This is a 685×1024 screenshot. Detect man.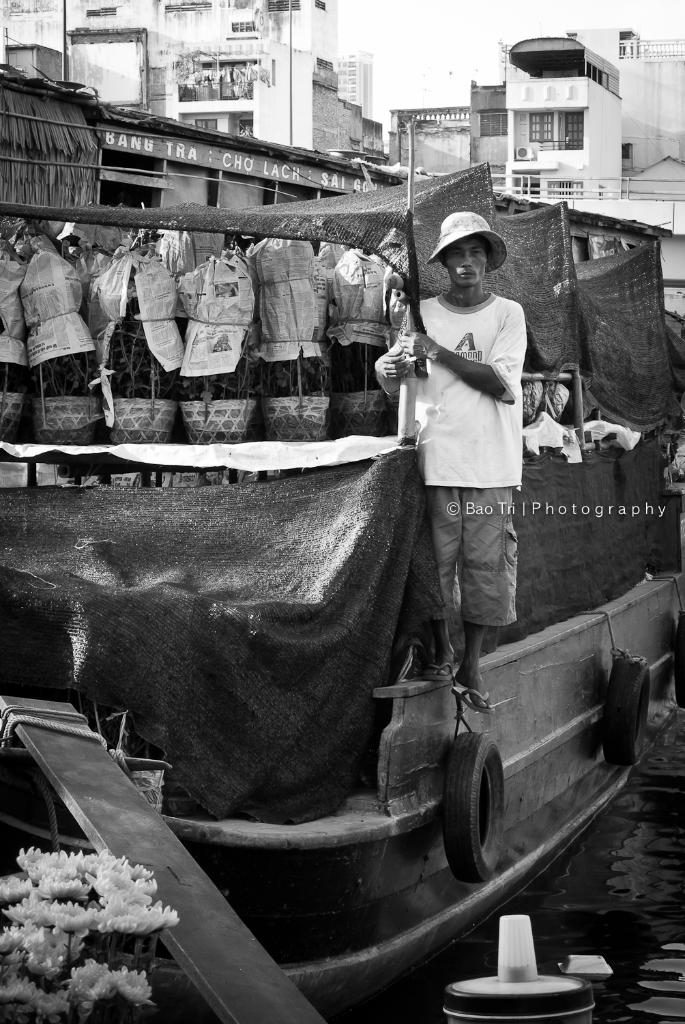
region(377, 213, 546, 712).
